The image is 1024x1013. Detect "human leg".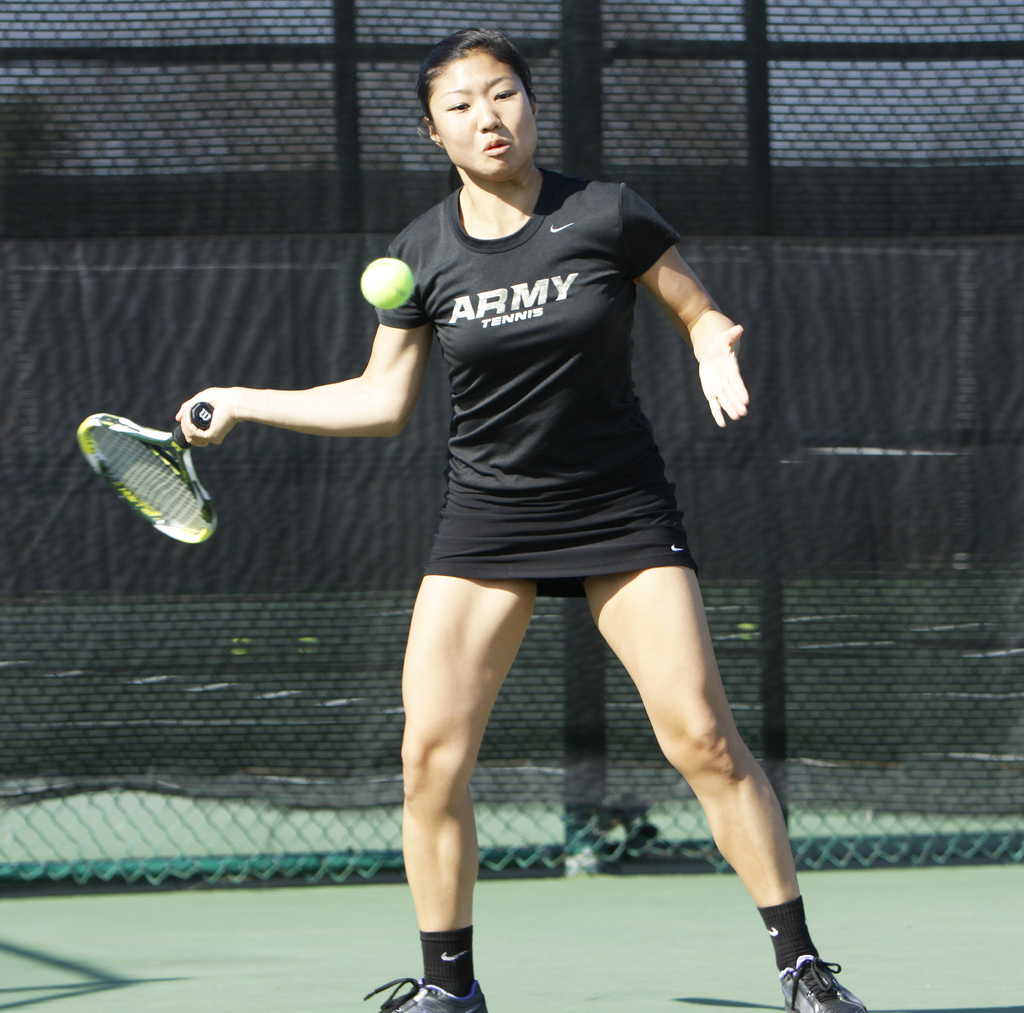
Detection: x1=383, y1=562, x2=538, y2=1012.
